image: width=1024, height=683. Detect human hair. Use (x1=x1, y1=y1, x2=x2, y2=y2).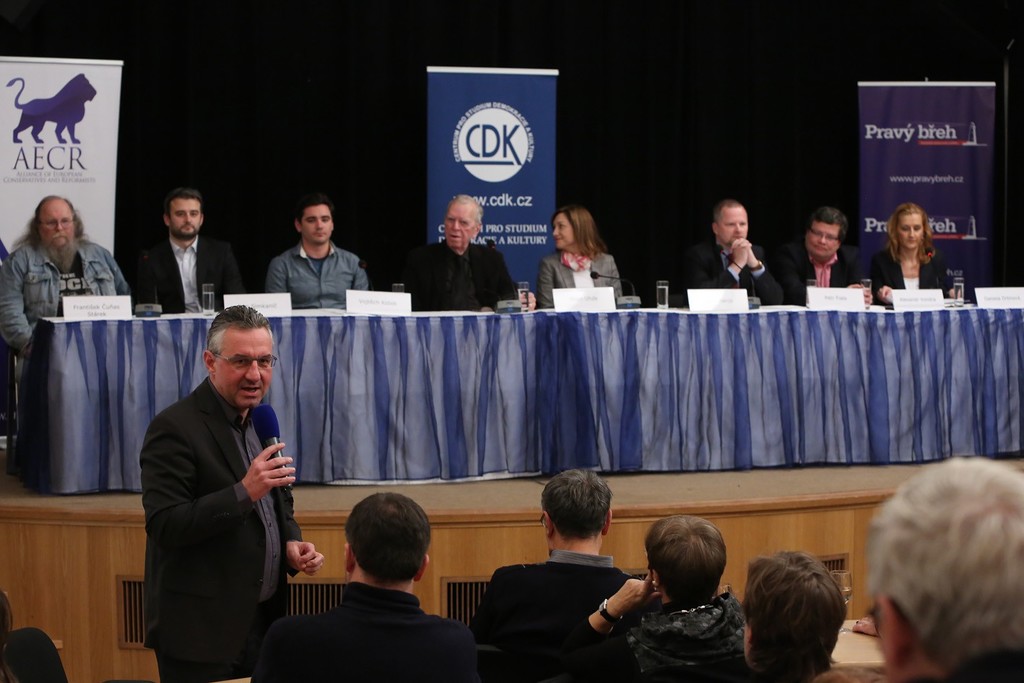
(x1=754, y1=555, x2=858, y2=682).
